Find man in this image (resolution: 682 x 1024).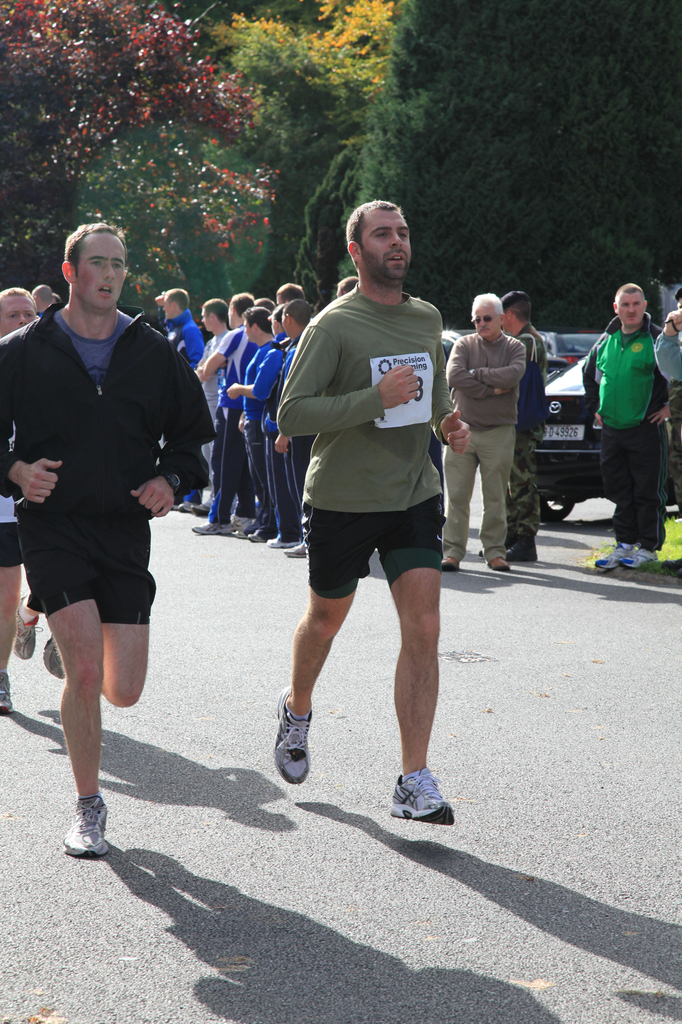
(0, 213, 215, 855).
